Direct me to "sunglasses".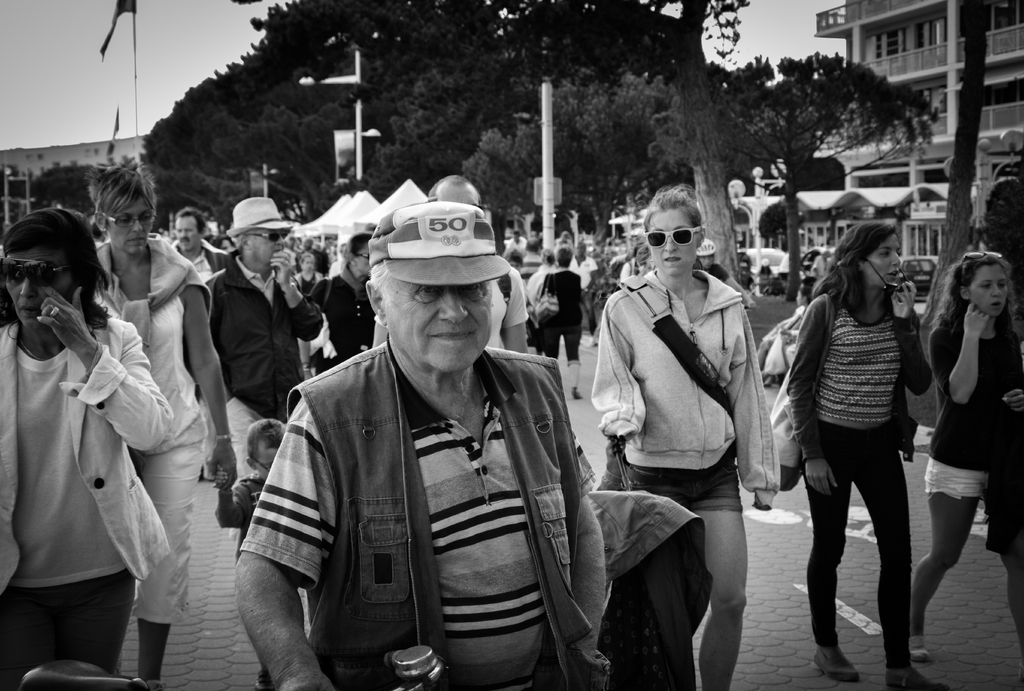
Direction: <region>642, 225, 702, 248</region>.
